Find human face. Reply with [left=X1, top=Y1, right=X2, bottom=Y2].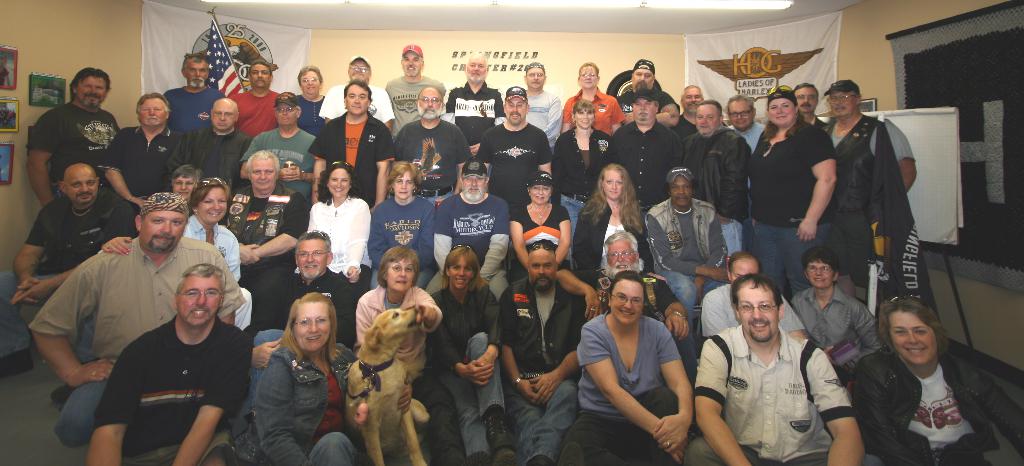
[left=449, top=257, right=473, bottom=289].
